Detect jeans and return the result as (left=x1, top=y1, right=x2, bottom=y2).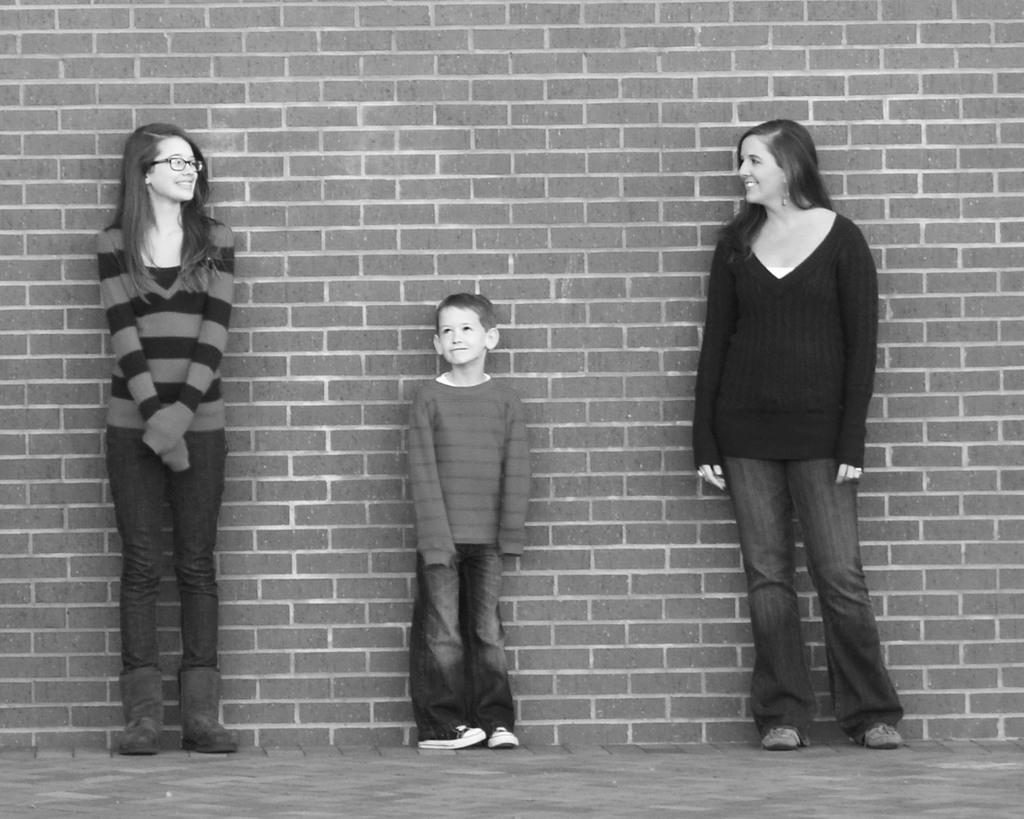
(left=408, top=557, right=514, bottom=740).
